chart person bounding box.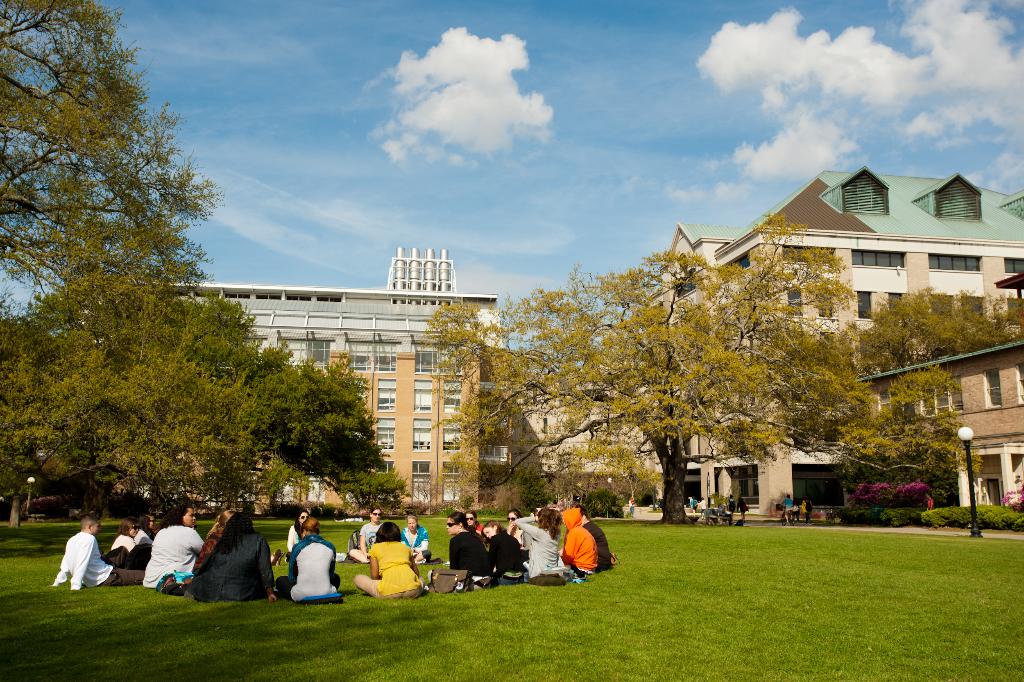
Charted: 400 514 431 567.
